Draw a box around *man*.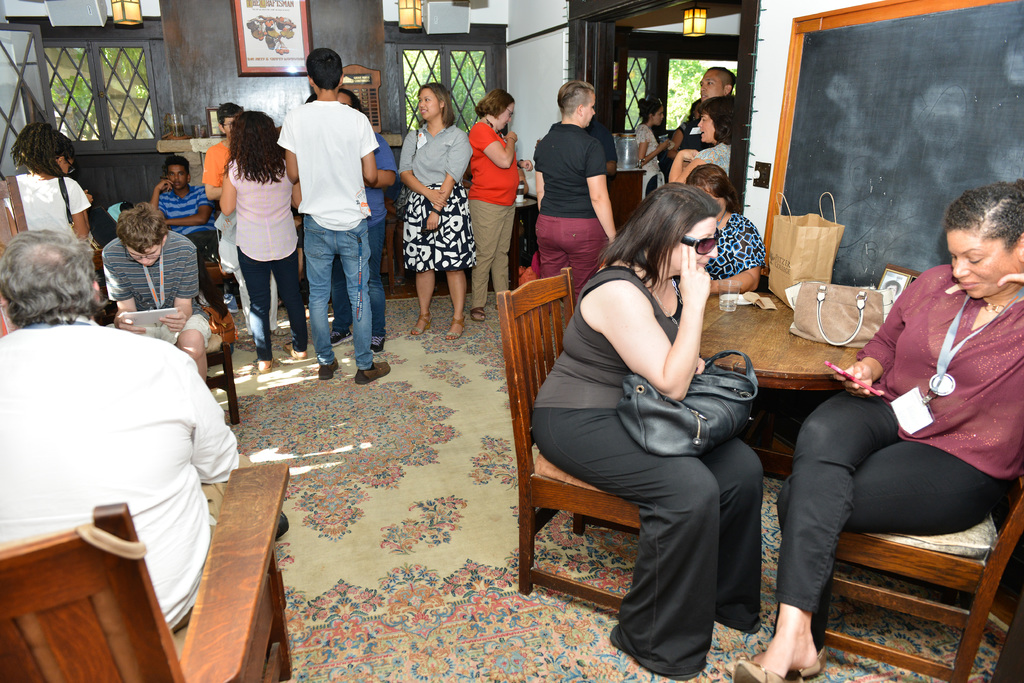
<box>13,231,246,639</box>.
